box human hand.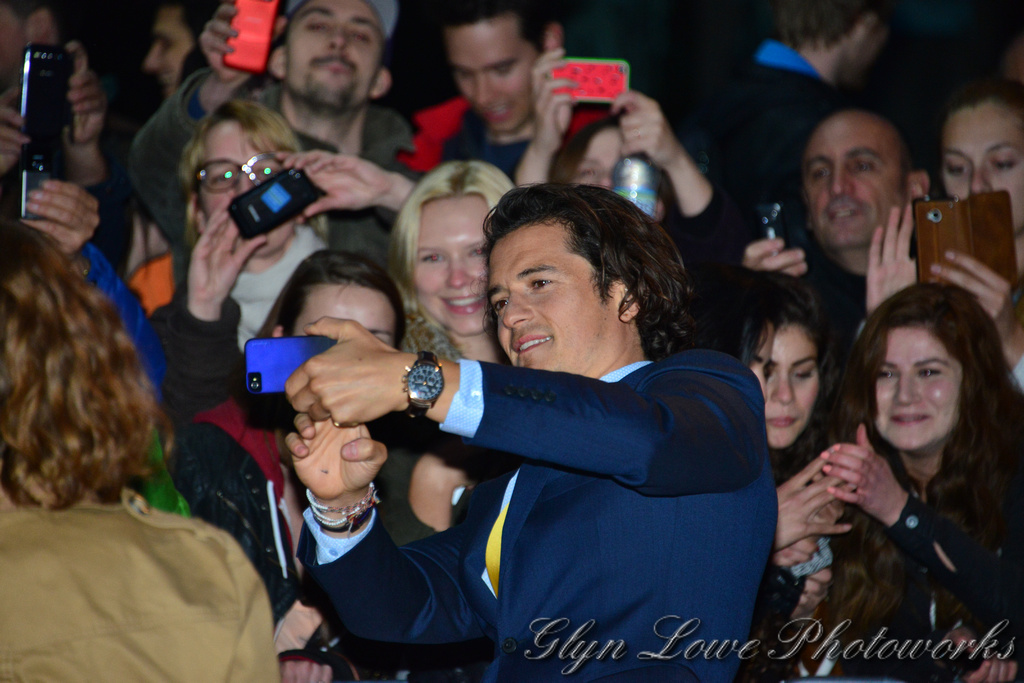
<box>527,38,574,137</box>.
